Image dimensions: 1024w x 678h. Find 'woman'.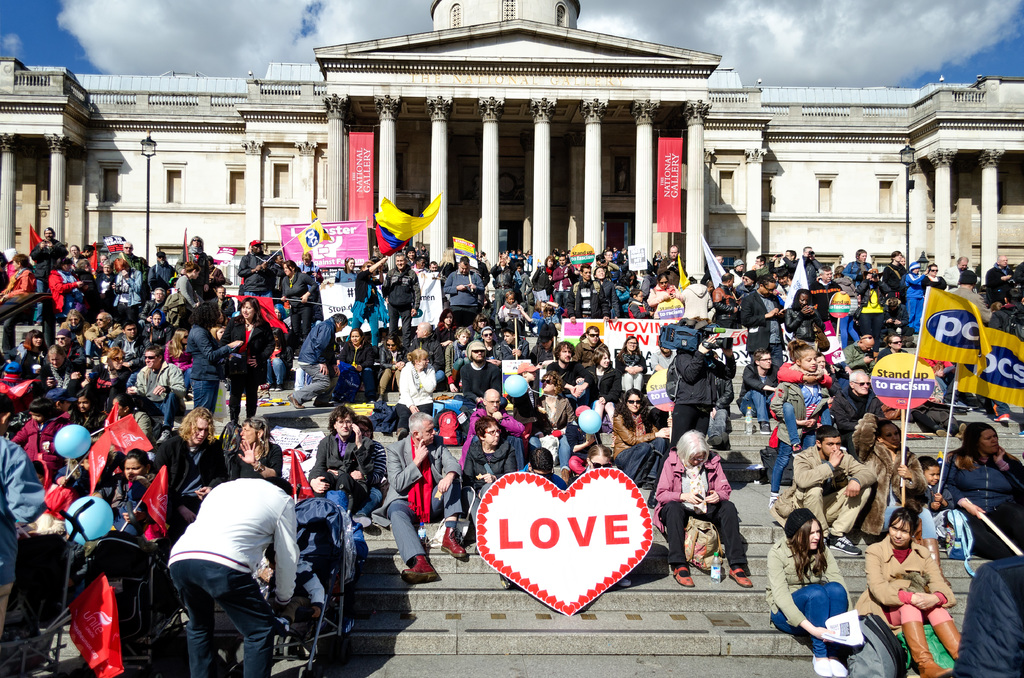
(175,258,201,325).
